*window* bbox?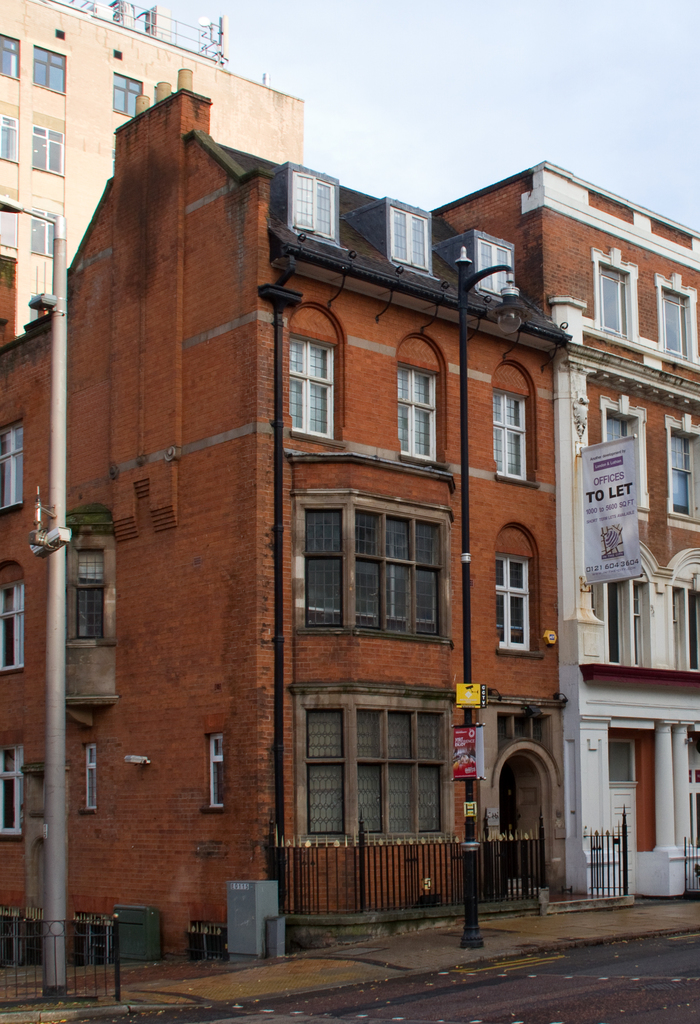
bbox(665, 419, 699, 519)
